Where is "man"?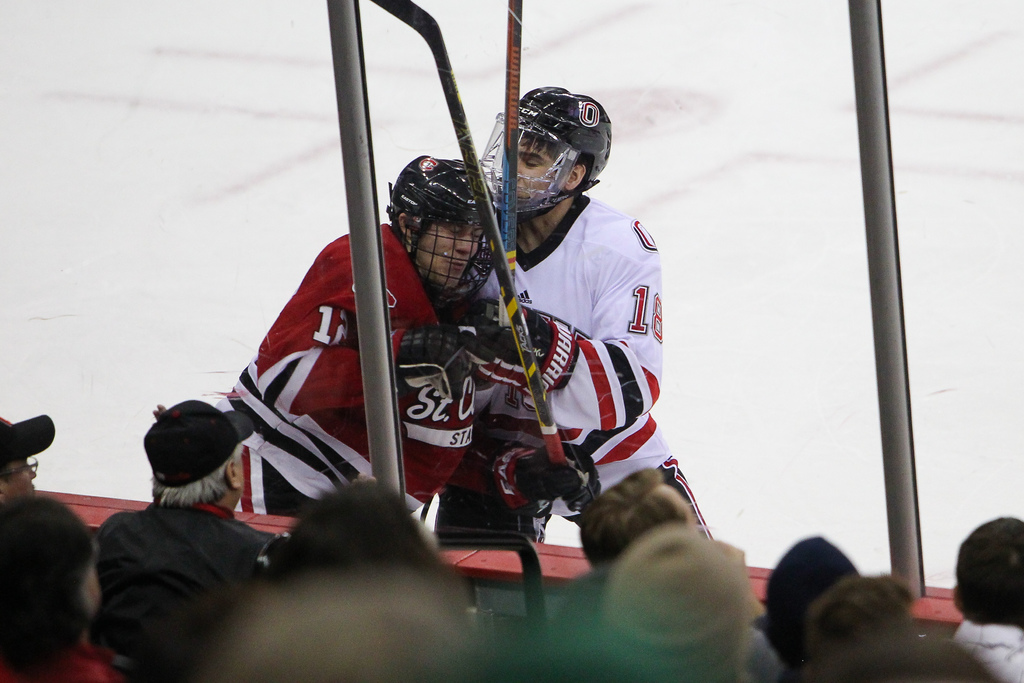
x1=218, y1=151, x2=512, y2=523.
